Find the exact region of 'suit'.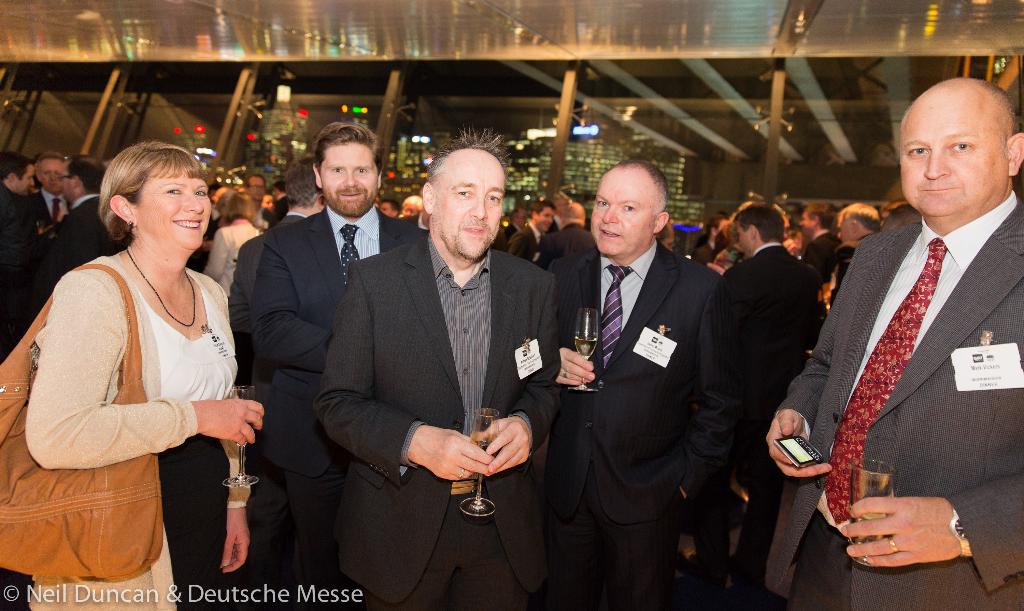
Exact region: 708:247:828:610.
